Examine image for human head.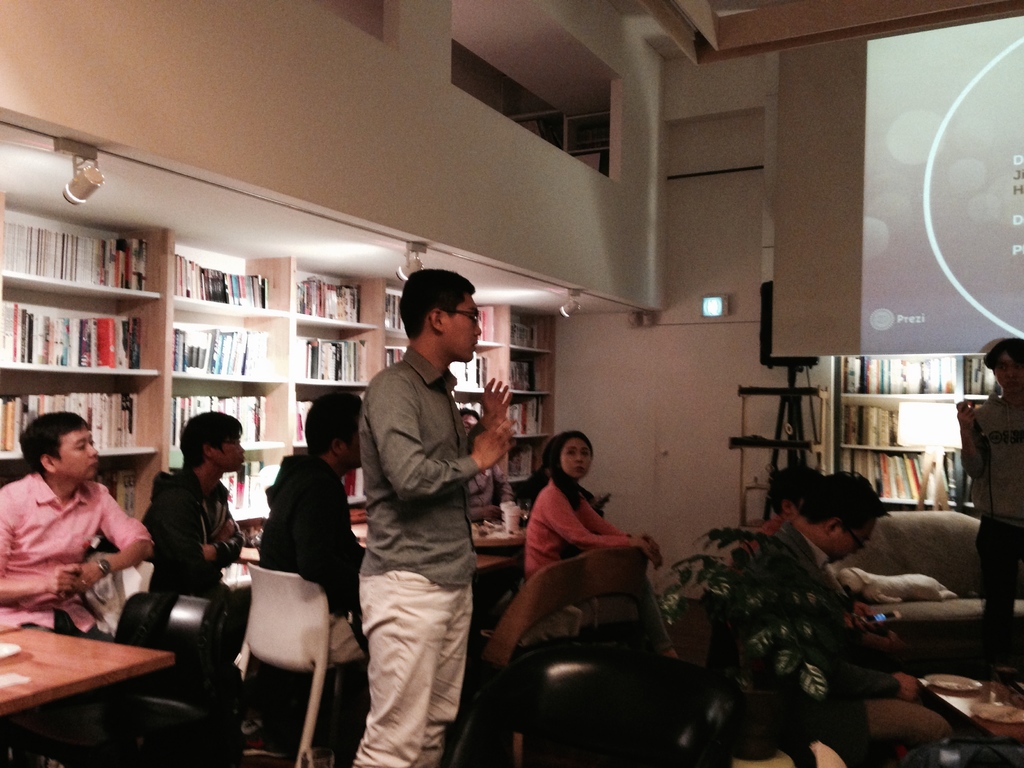
Examination result: 180/408/246/474.
